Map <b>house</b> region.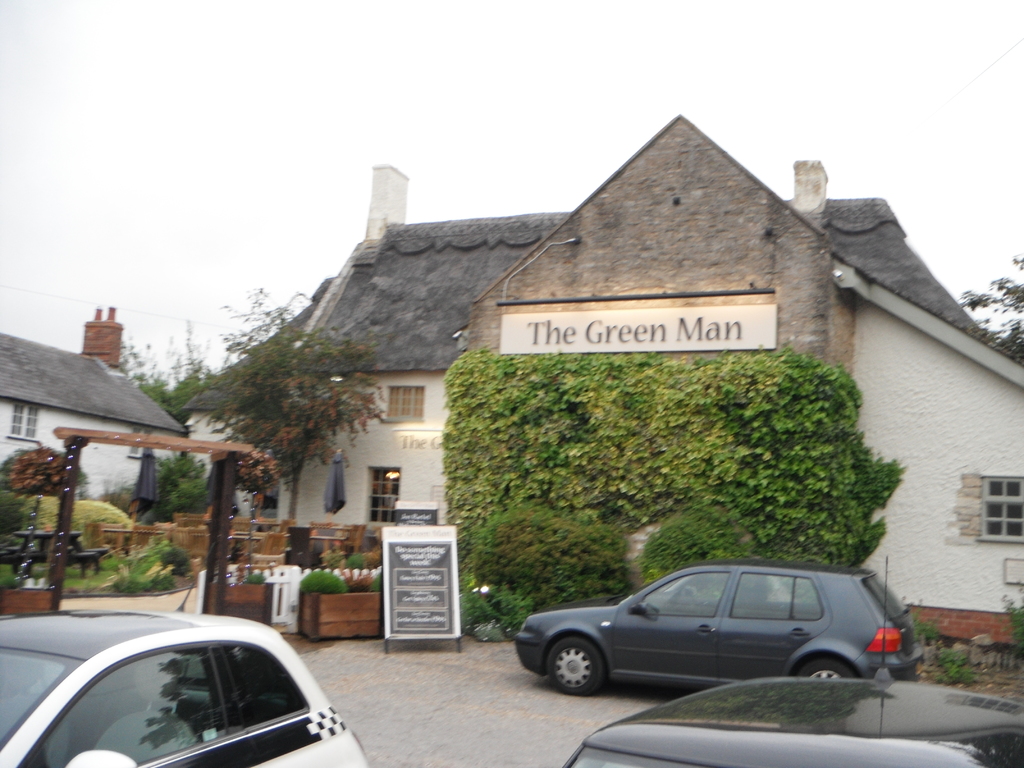
Mapped to [x1=838, y1=208, x2=1023, y2=634].
